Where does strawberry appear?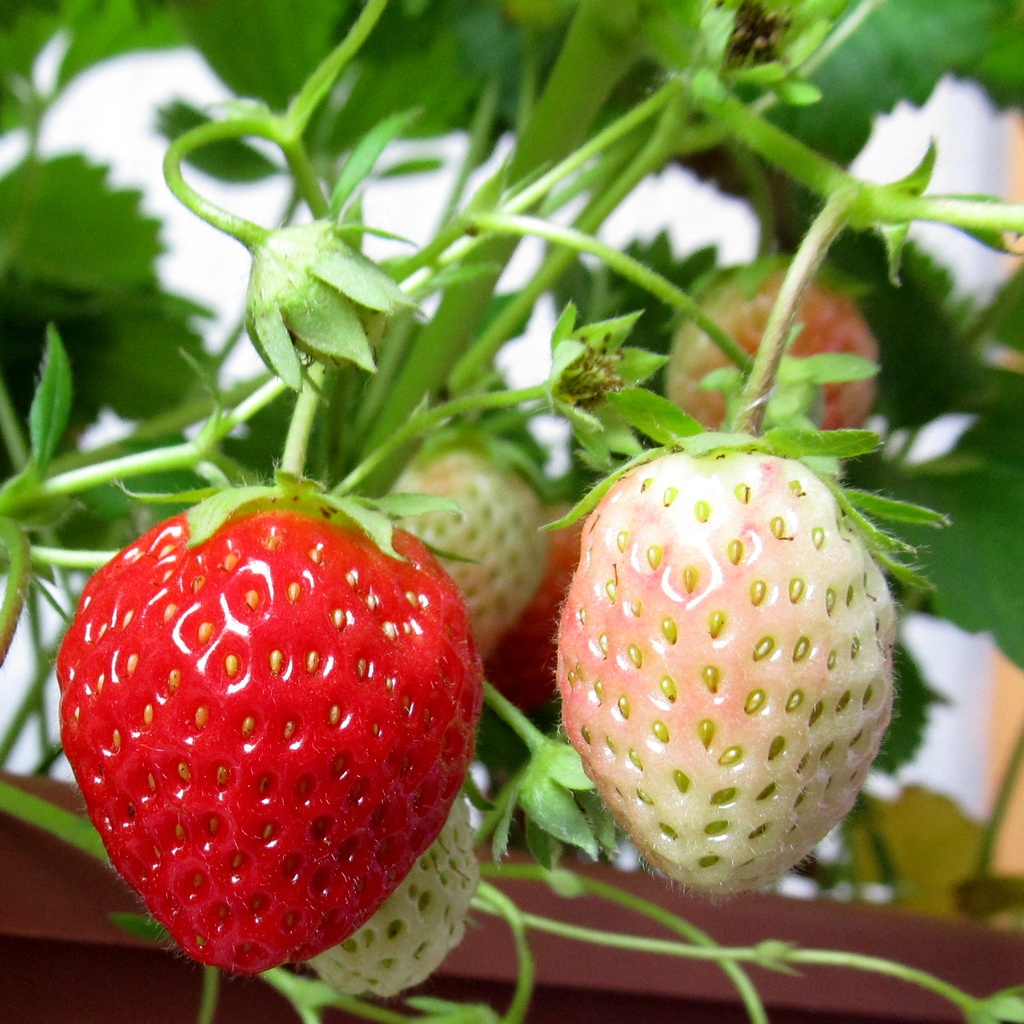
Appears at [left=666, top=260, right=880, bottom=452].
